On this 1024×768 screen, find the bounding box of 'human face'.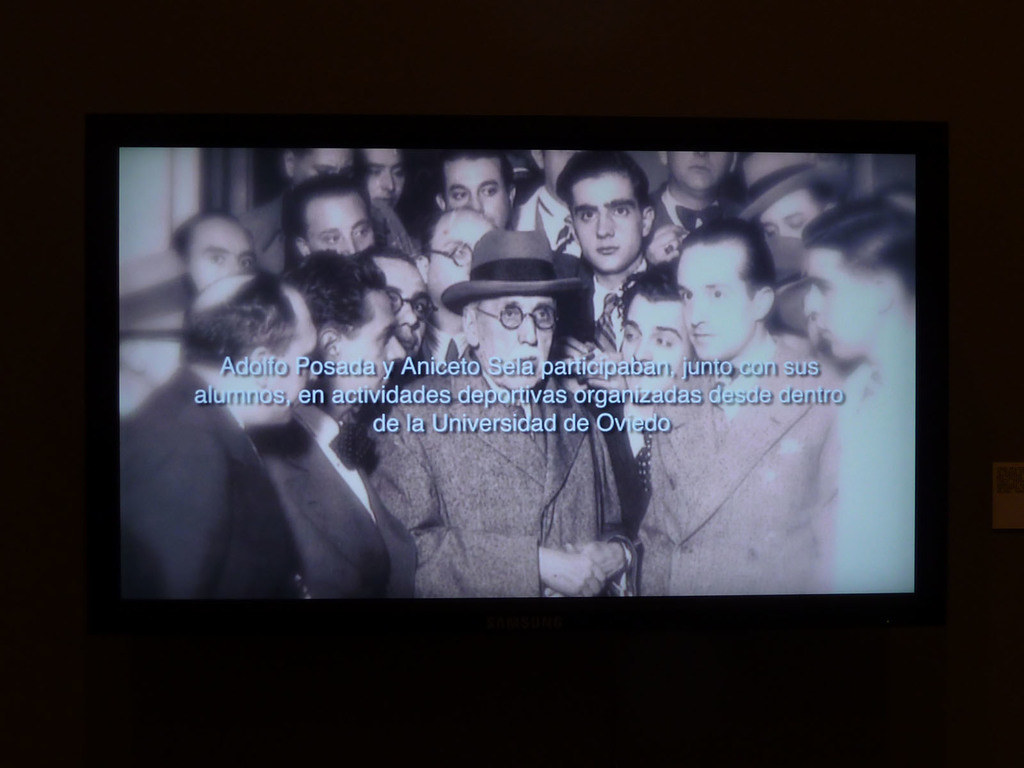
Bounding box: <region>677, 247, 758, 361</region>.
